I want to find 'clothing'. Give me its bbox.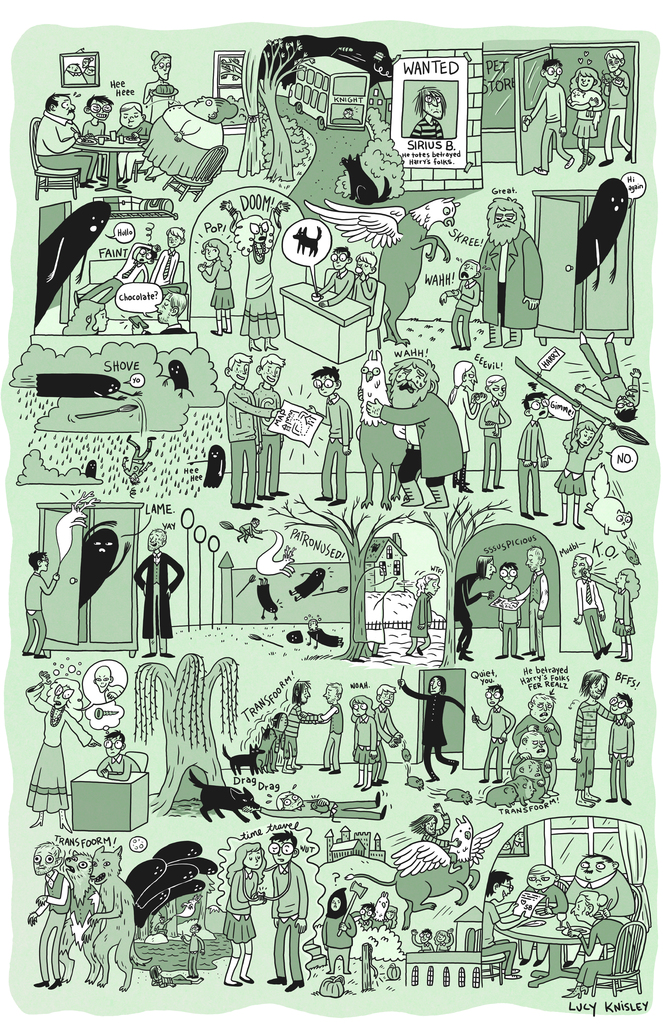
(252,380,286,486).
